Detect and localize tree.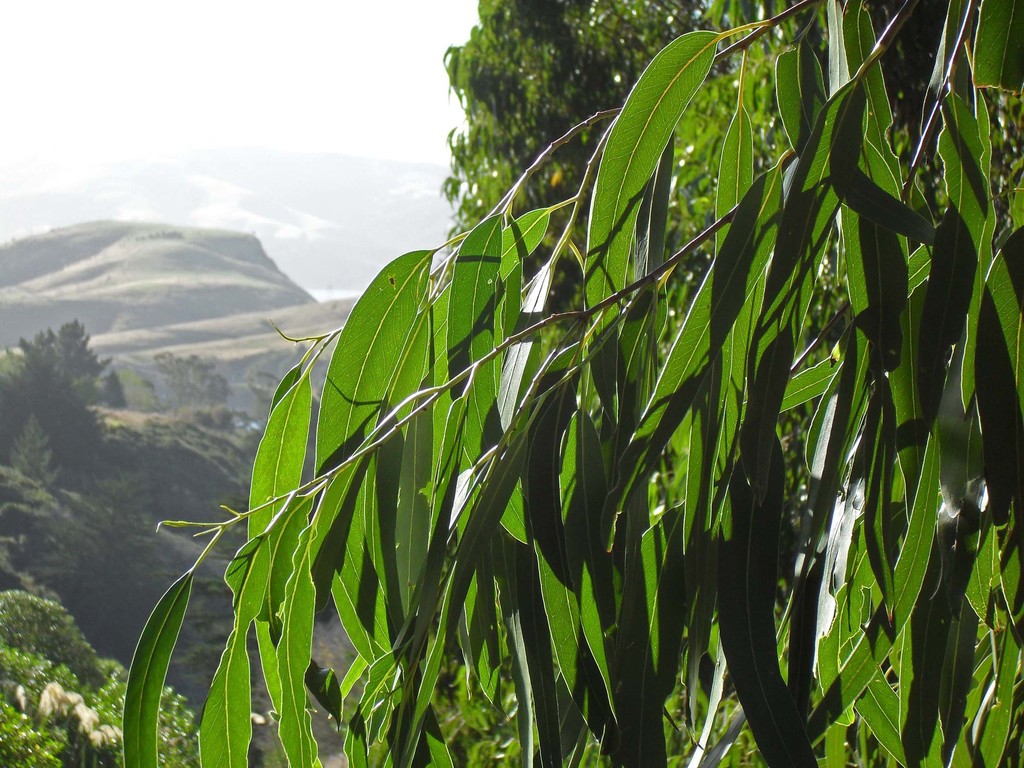
Localized at (445, 0, 725, 281).
